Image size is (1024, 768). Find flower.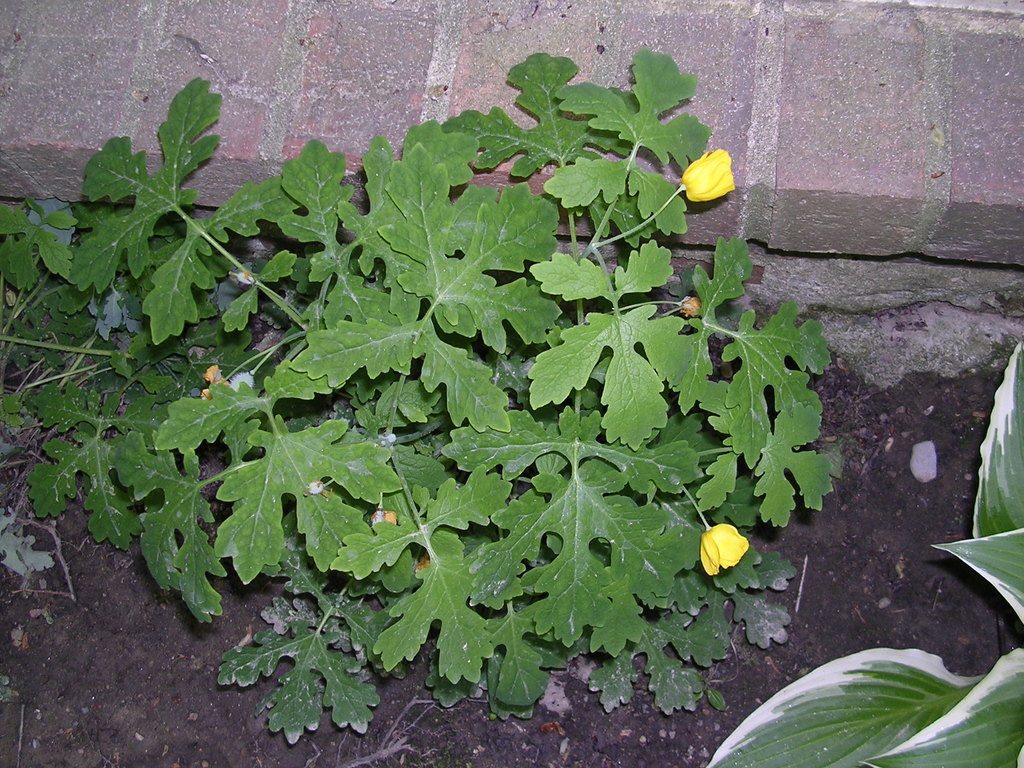
700, 524, 747, 575.
